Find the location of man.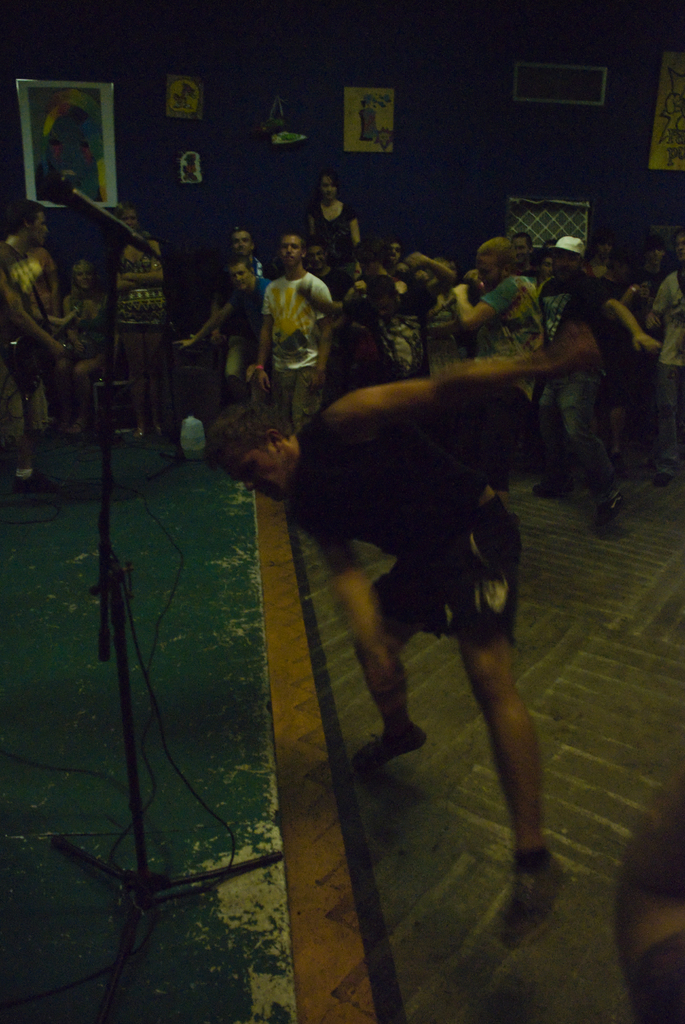
Location: [202, 327, 603, 943].
